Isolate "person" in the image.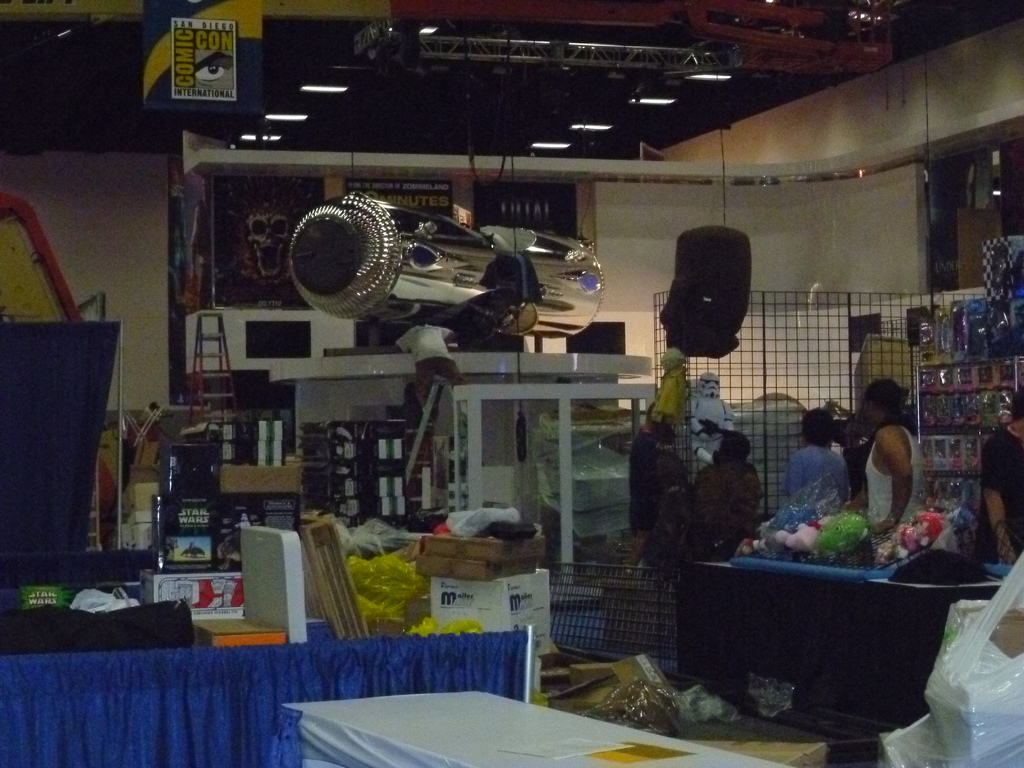
Isolated region: {"x1": 692, "y1": 428, "x2": 762, "y2": 552}.
